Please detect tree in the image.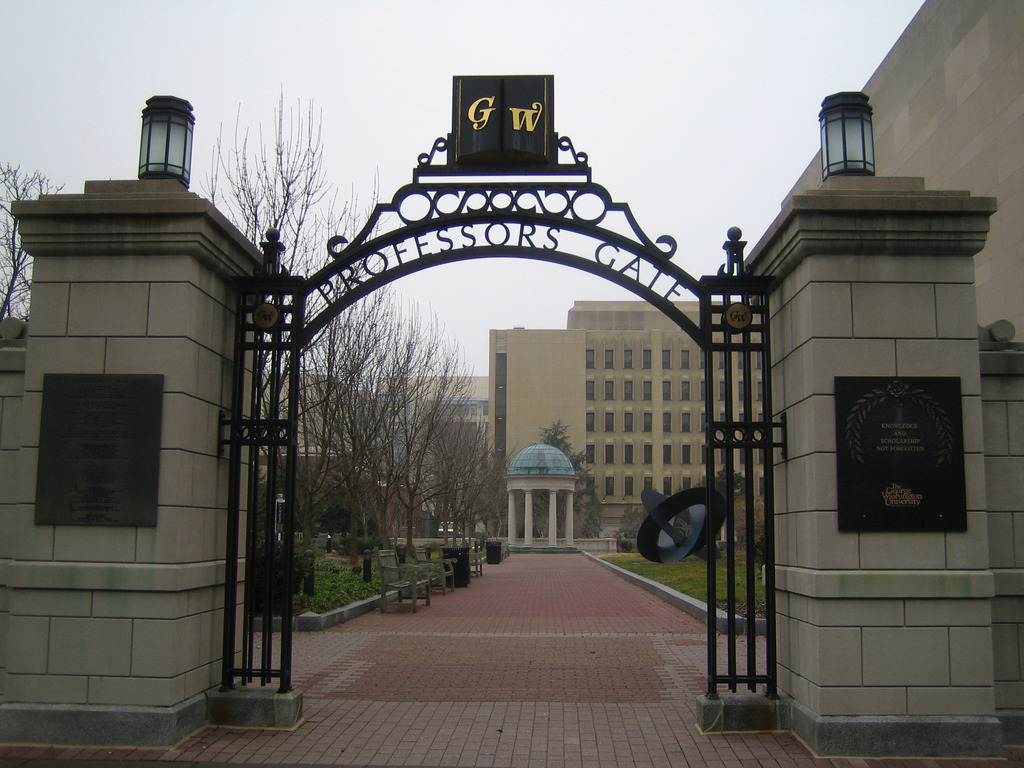
region(198, 77, 354, 398).
